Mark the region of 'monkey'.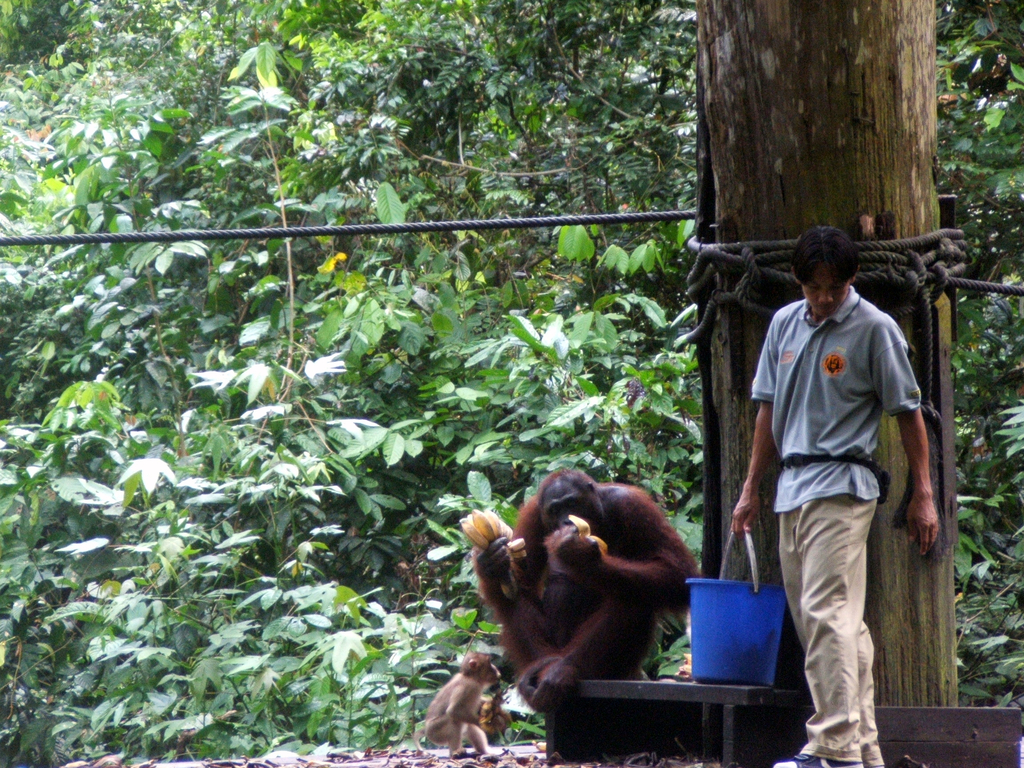
Region: bbox(412, 651, 522, 764).
